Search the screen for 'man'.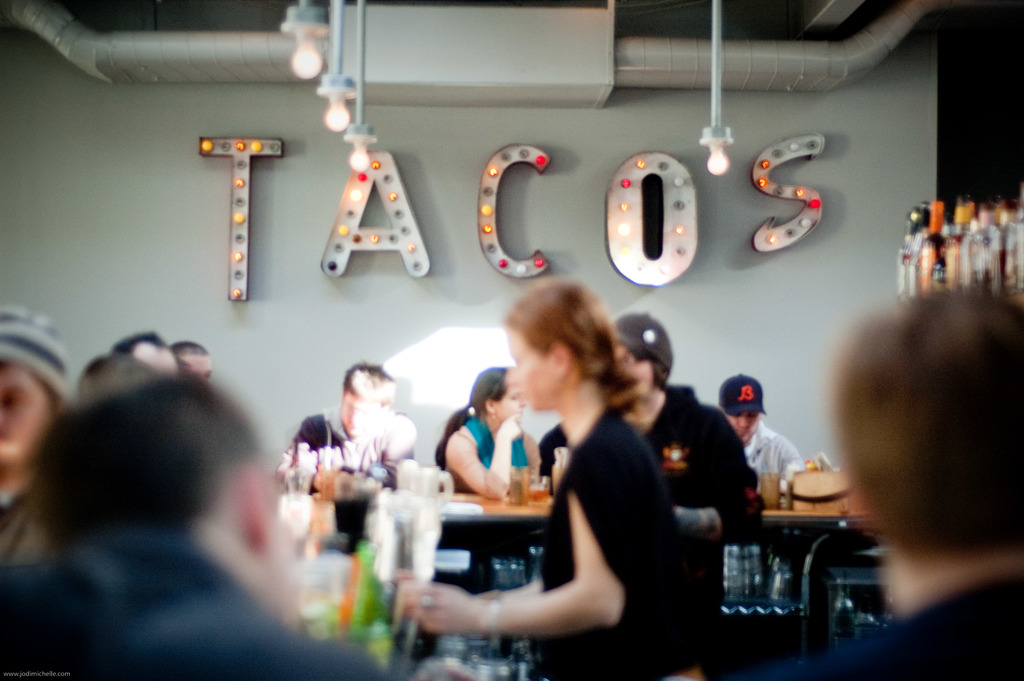
Found at region(534, 311, 758, 680).
